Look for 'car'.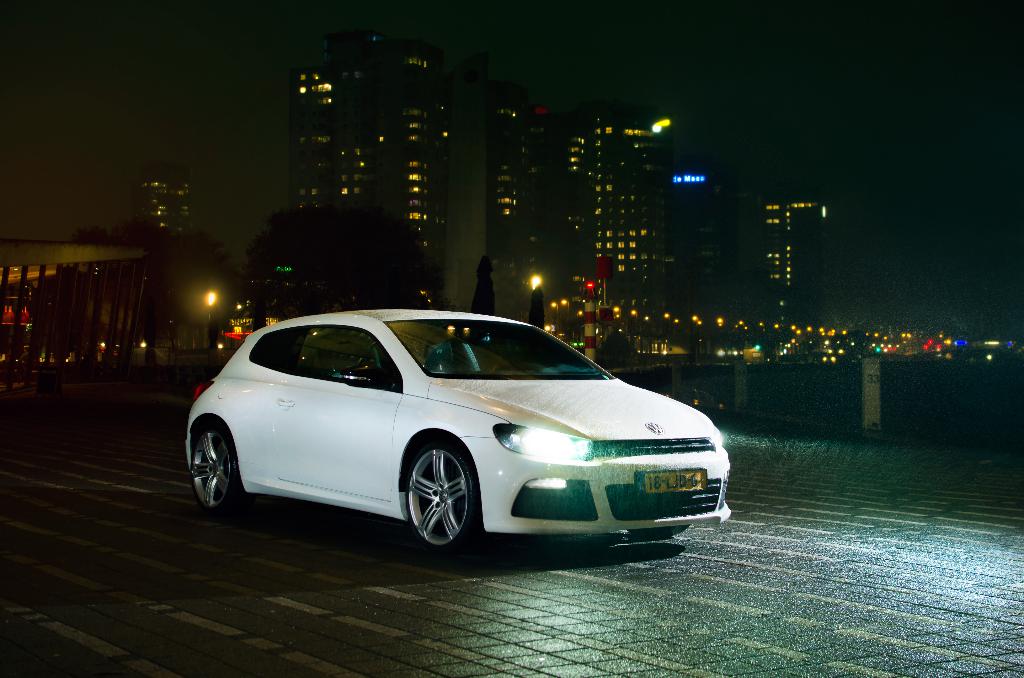
Found: bbox(189, 309, 731, 565).
